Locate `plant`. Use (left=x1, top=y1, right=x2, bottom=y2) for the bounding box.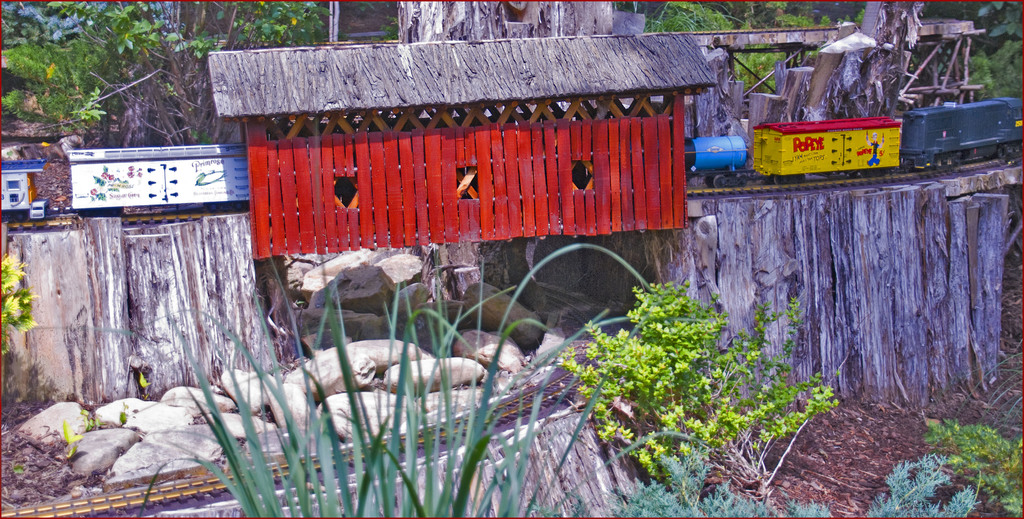
(left=862, top=445, right=981, bottom=518).
